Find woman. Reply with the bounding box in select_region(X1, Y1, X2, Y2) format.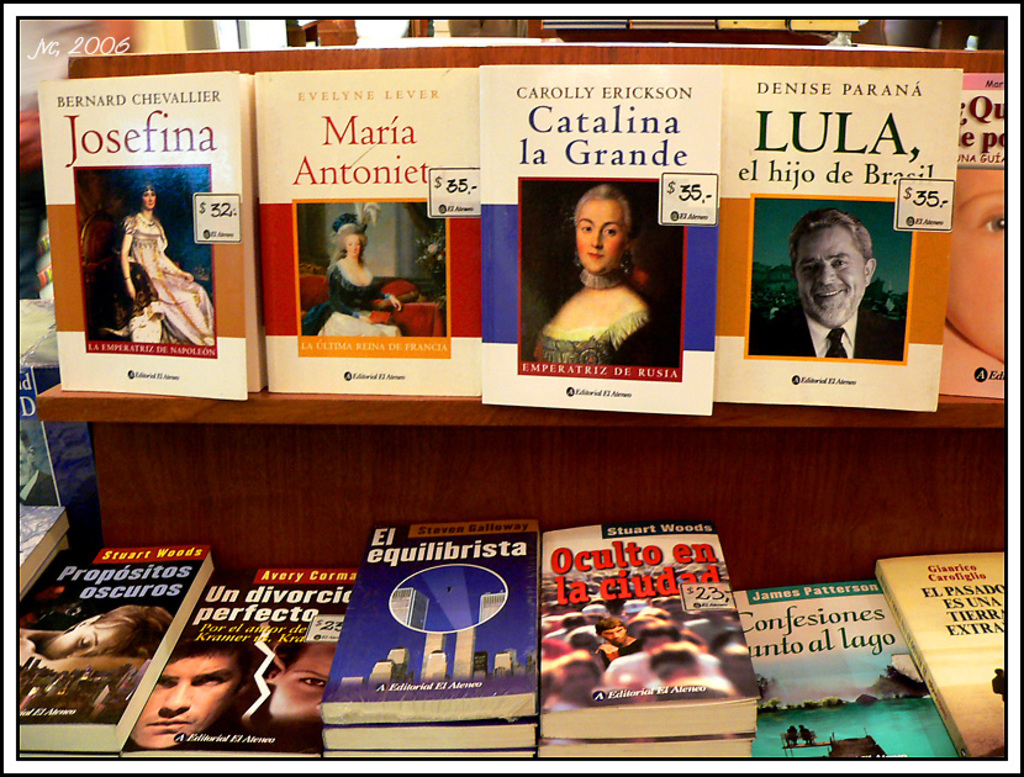
select_region(264, 643, 329, 721).
